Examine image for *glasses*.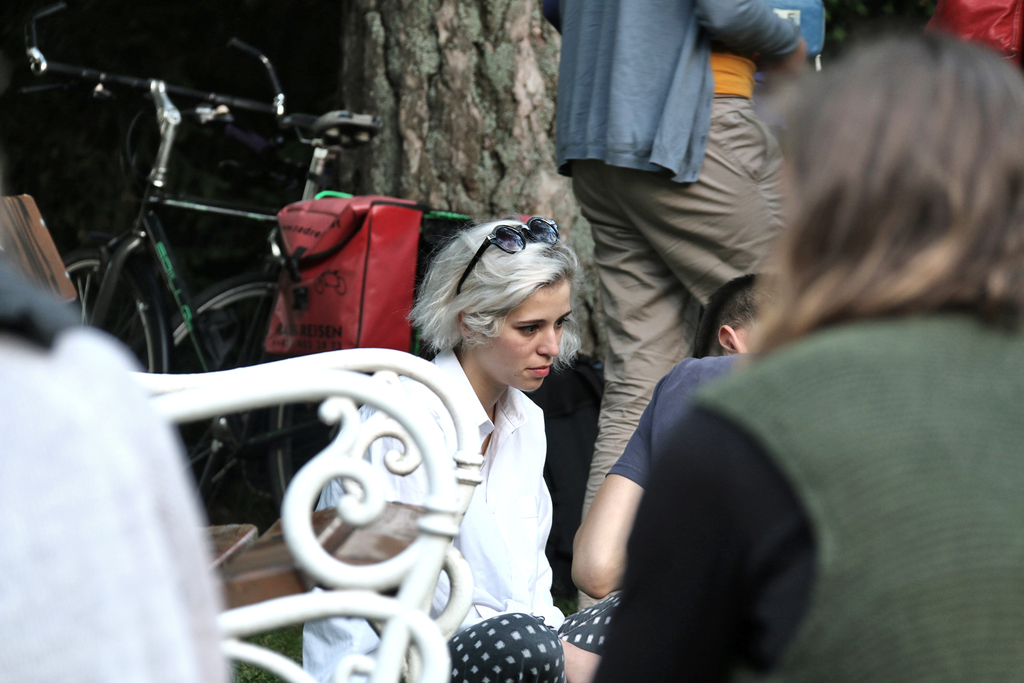
Examination result: (left=455, top=215, right=557, bottom=294).
